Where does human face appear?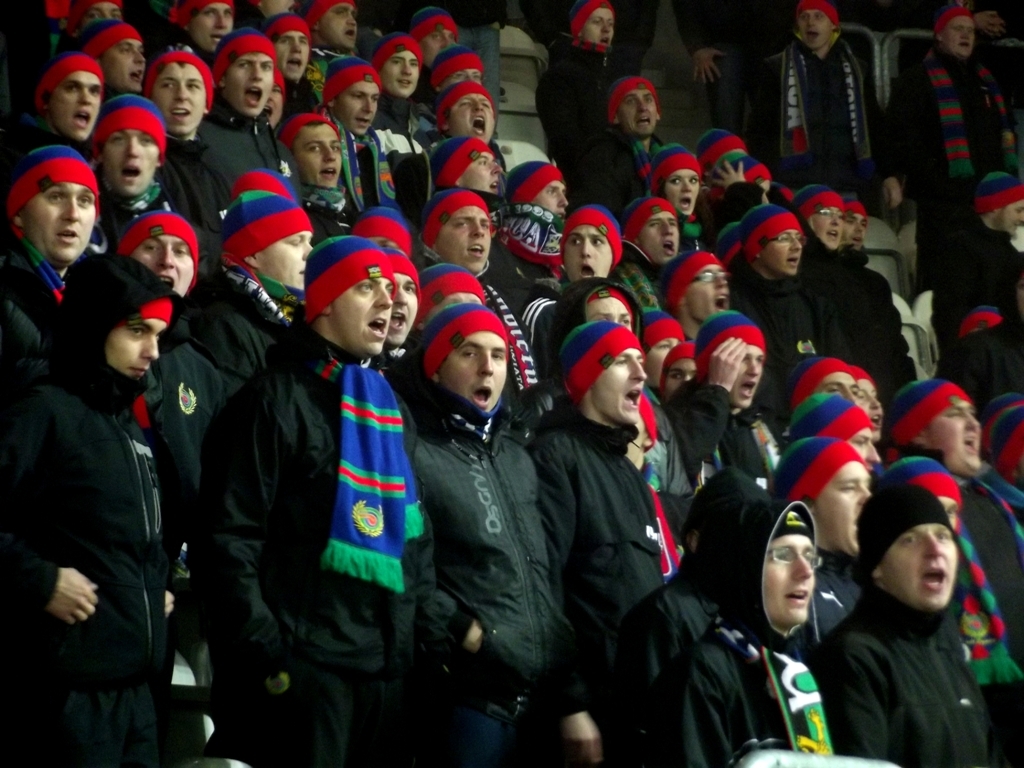
Appears at bbox=(639, 212, 680, 260).
